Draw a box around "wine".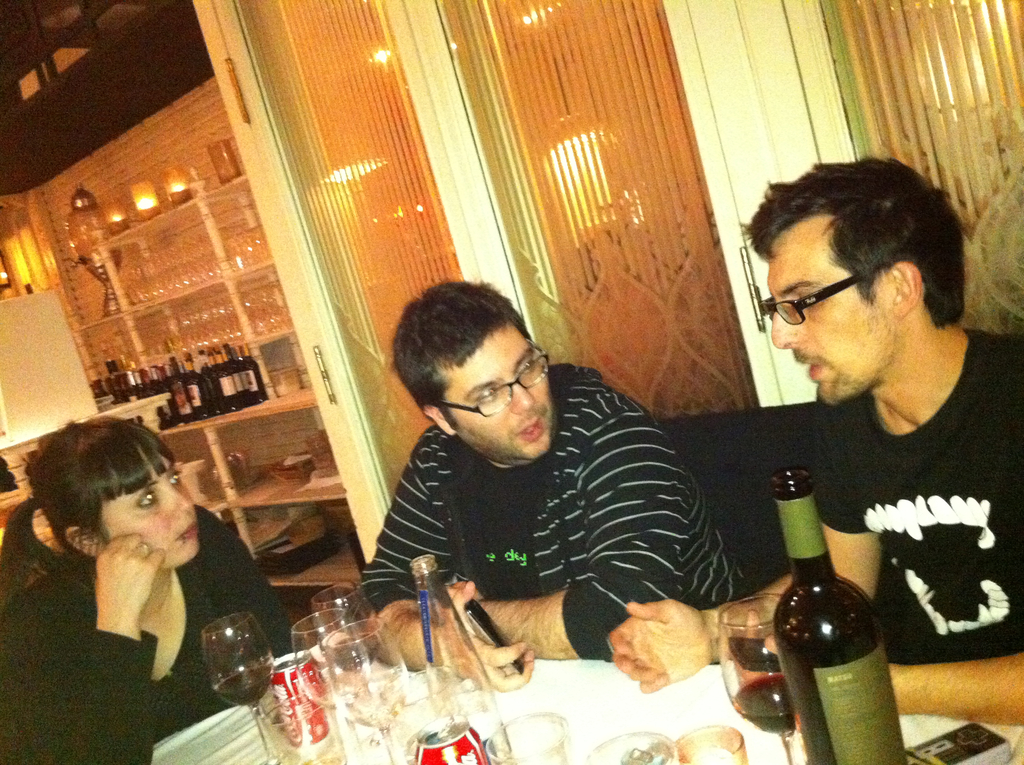
[x1=328, y1=630, x2=380, y2=672].
